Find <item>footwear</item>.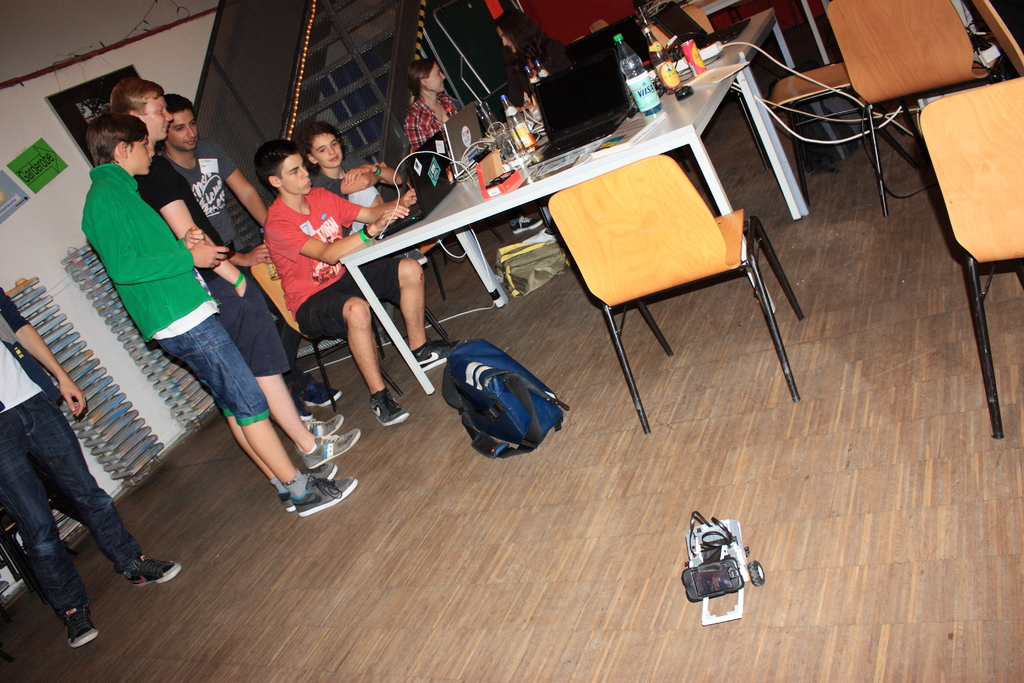
302 381 342 407.
